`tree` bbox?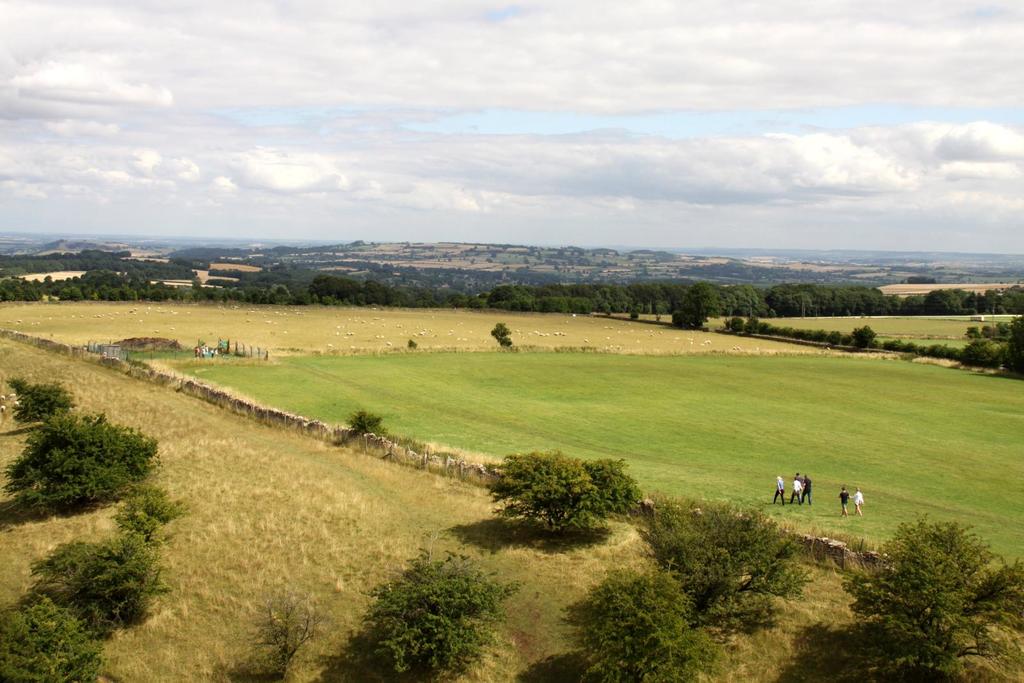
x1=836 y1=511 x2=1023 y2=682
